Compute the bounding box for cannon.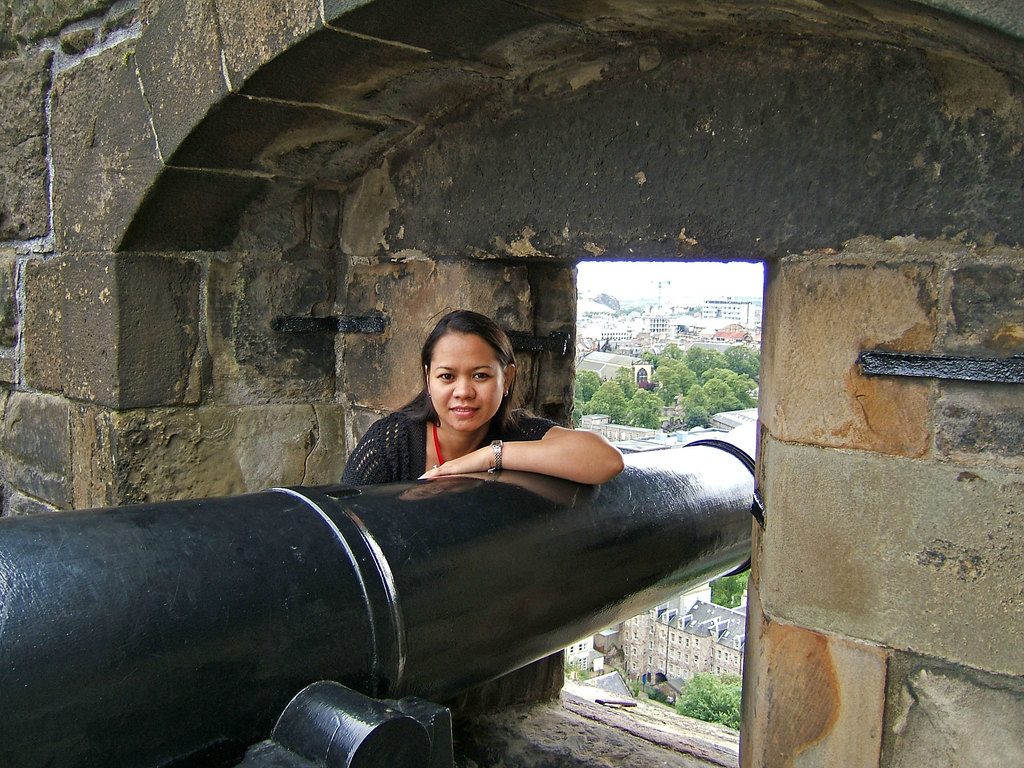
(x1=0, y1=417, x2=764, y2=767).
